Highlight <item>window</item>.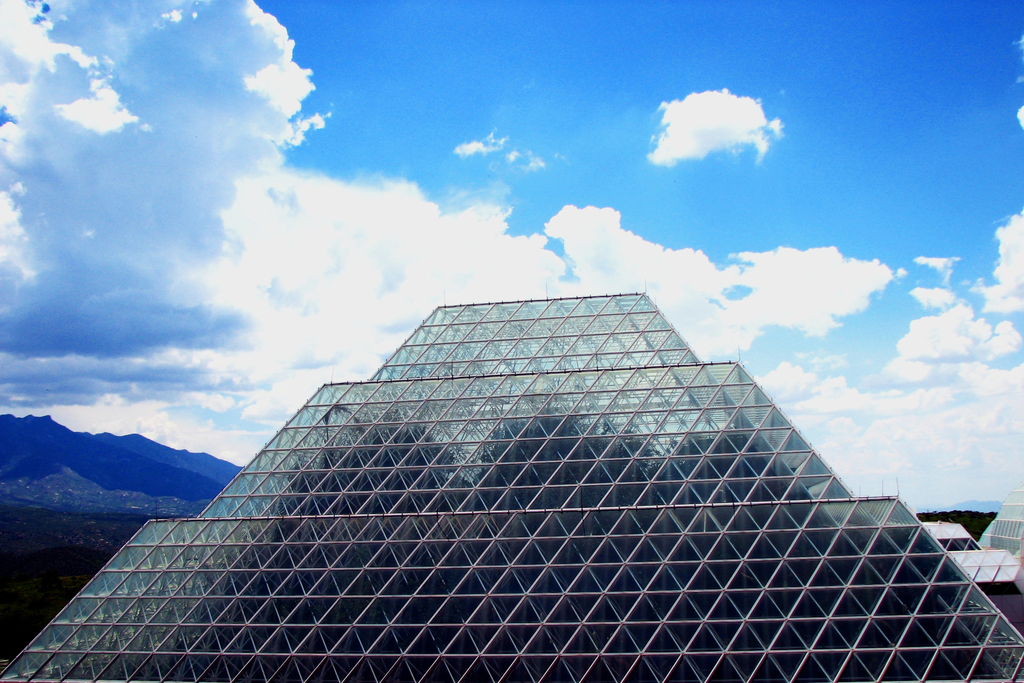
Highlighted region: (378,286,692,378).
